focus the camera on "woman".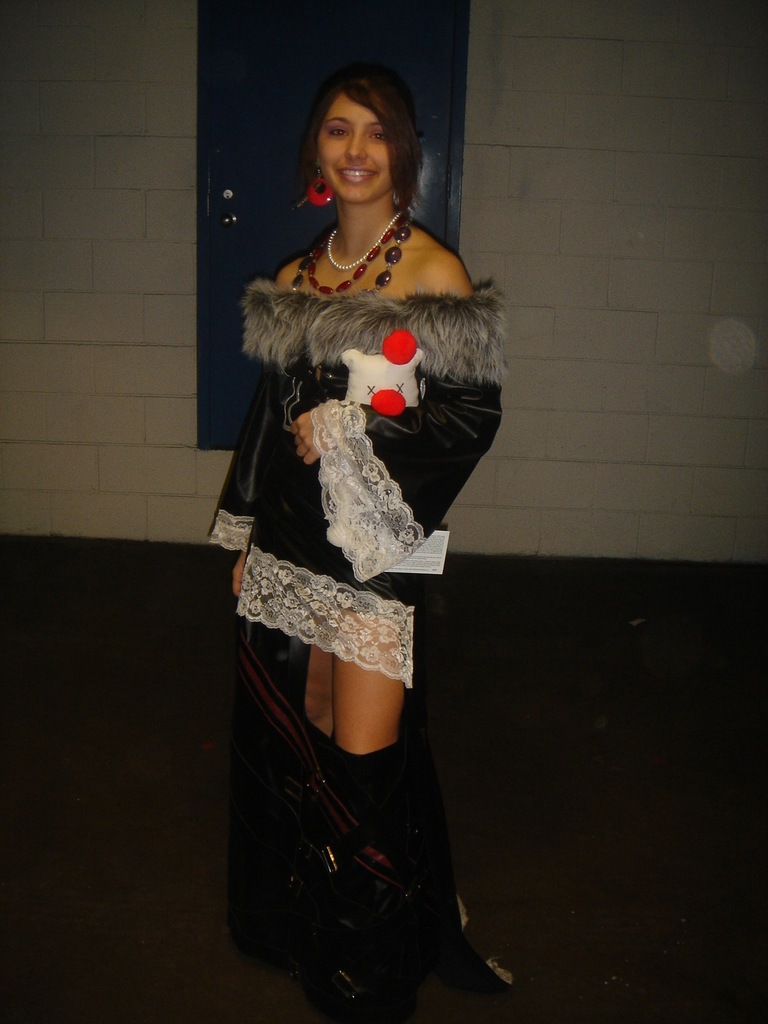
Focus region: left=207, top=60, right=512, bottom=1023.
